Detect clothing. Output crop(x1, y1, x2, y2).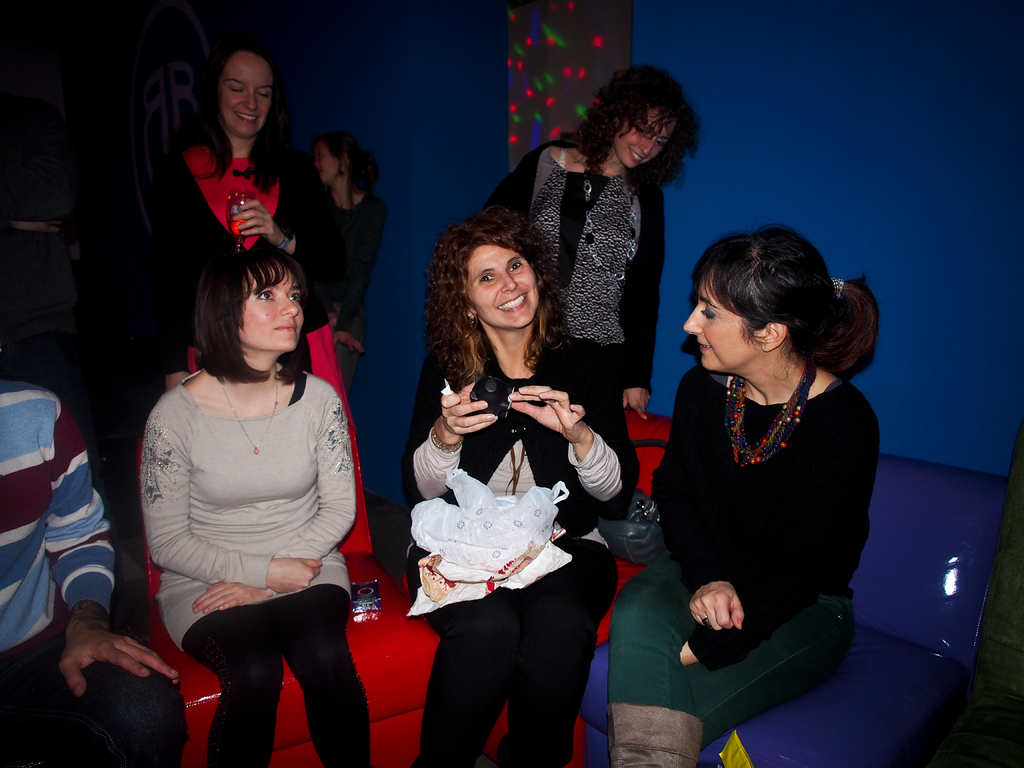
crop(141, 362, 362, 761).
